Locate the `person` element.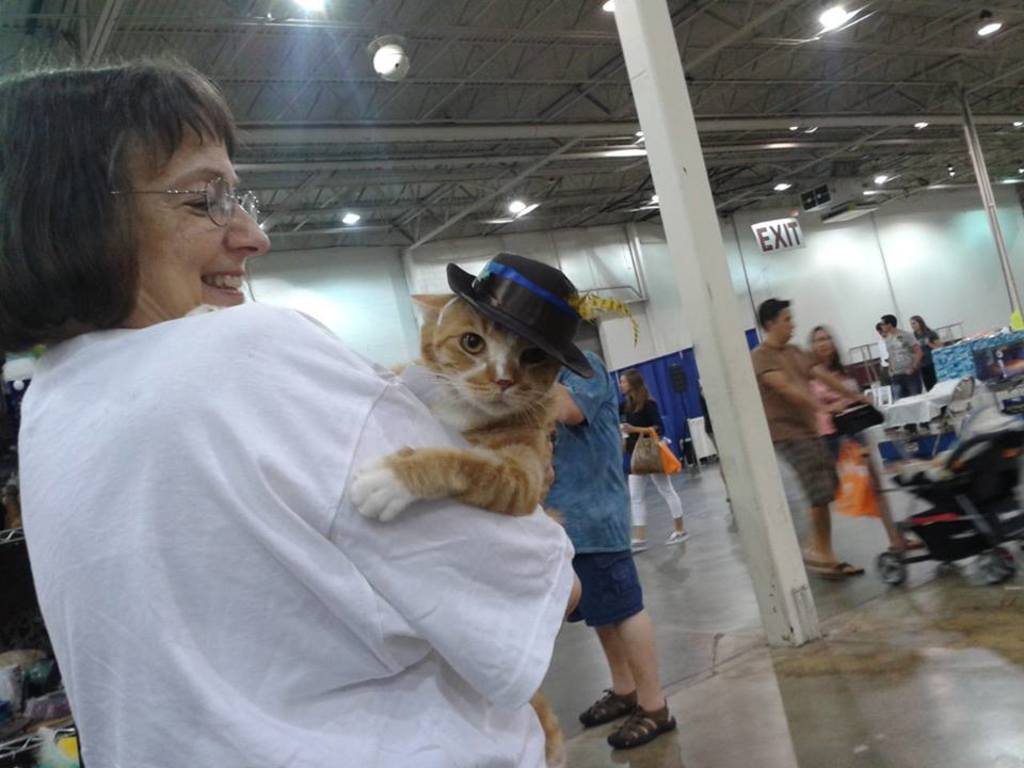
Element bbox: 540 347 683 750.
